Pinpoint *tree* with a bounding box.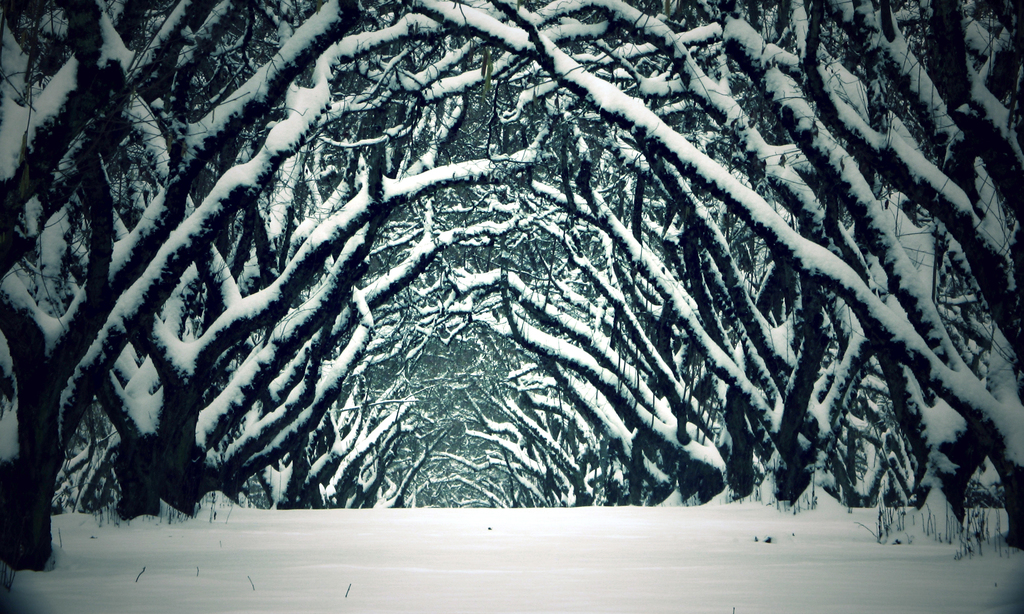
l=0, t=0, r=1023, b=571.
